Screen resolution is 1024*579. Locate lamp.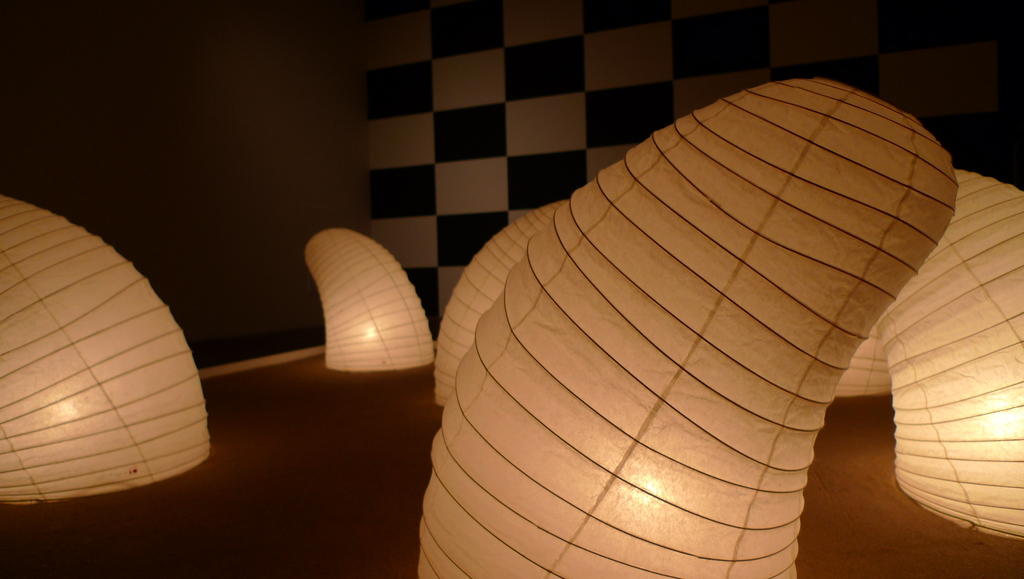
box=[431, 197, 569, 406].
